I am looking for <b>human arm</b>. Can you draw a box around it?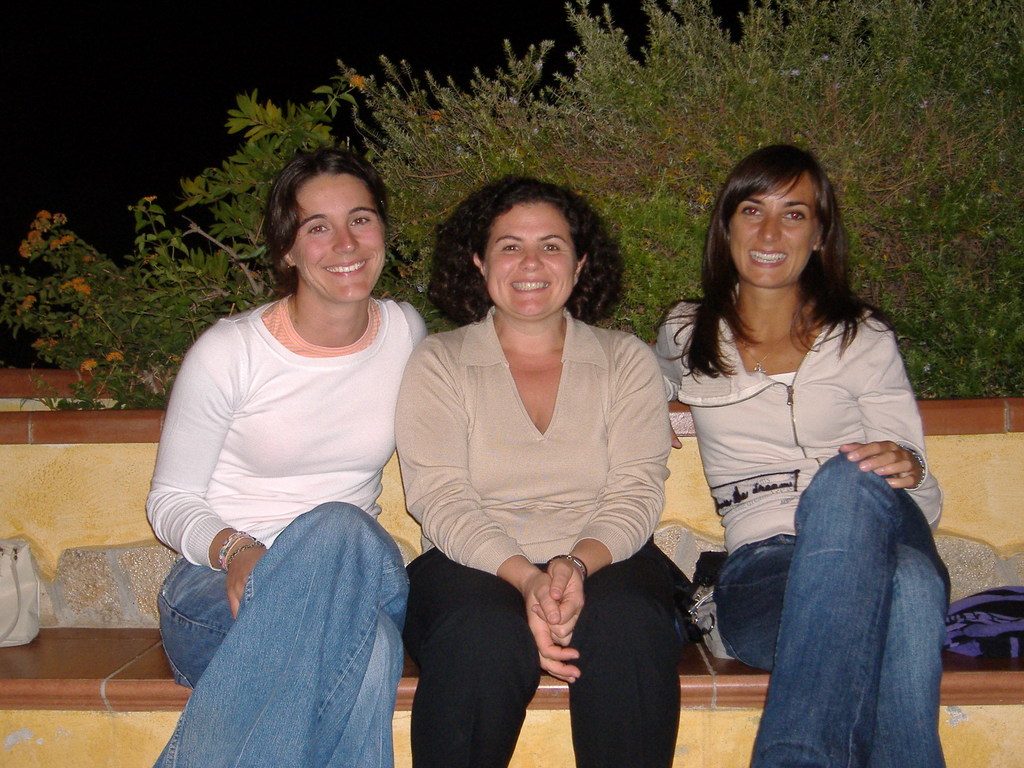
Sure, the bounding box is (647, 302, 684, 451).
